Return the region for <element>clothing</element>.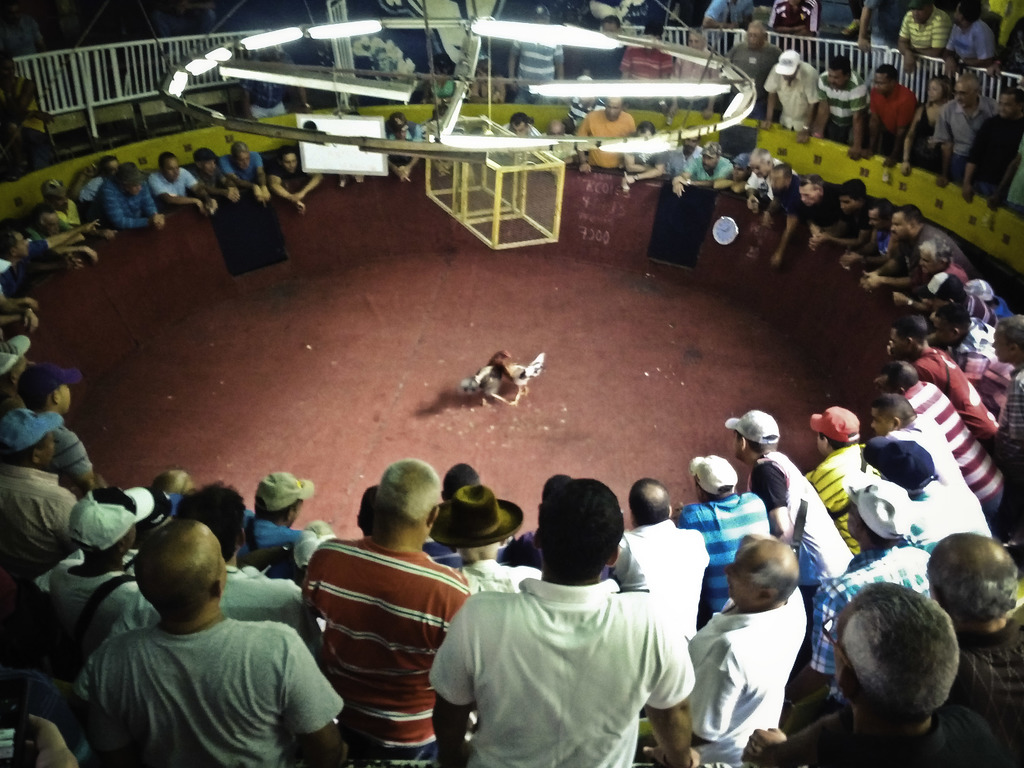
948:343:1014:397.
